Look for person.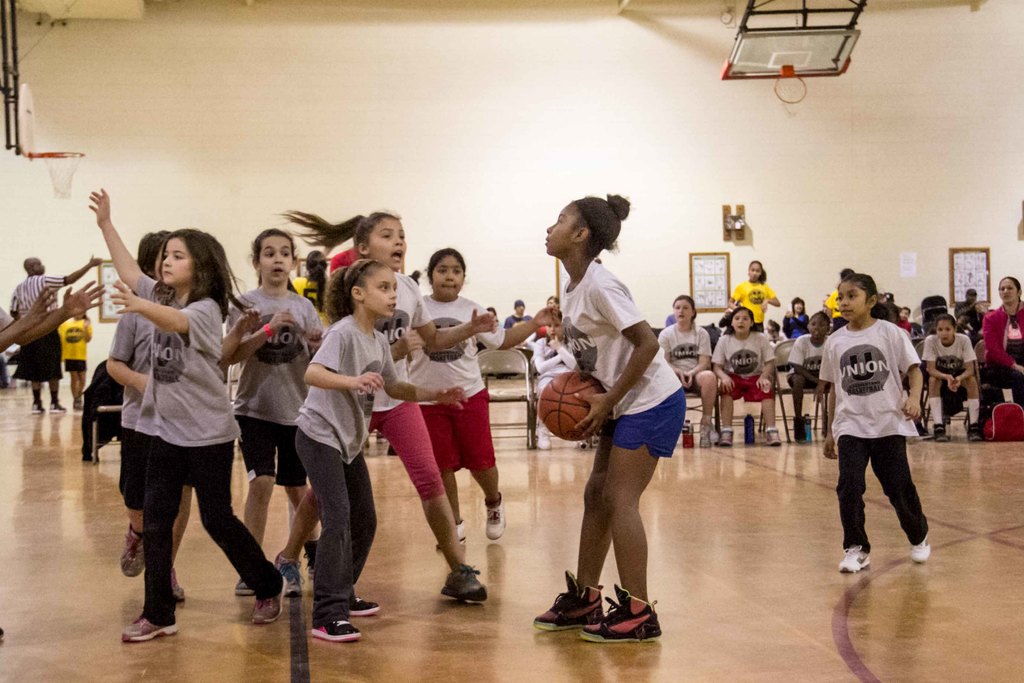
Found: 955:288:988:329.
